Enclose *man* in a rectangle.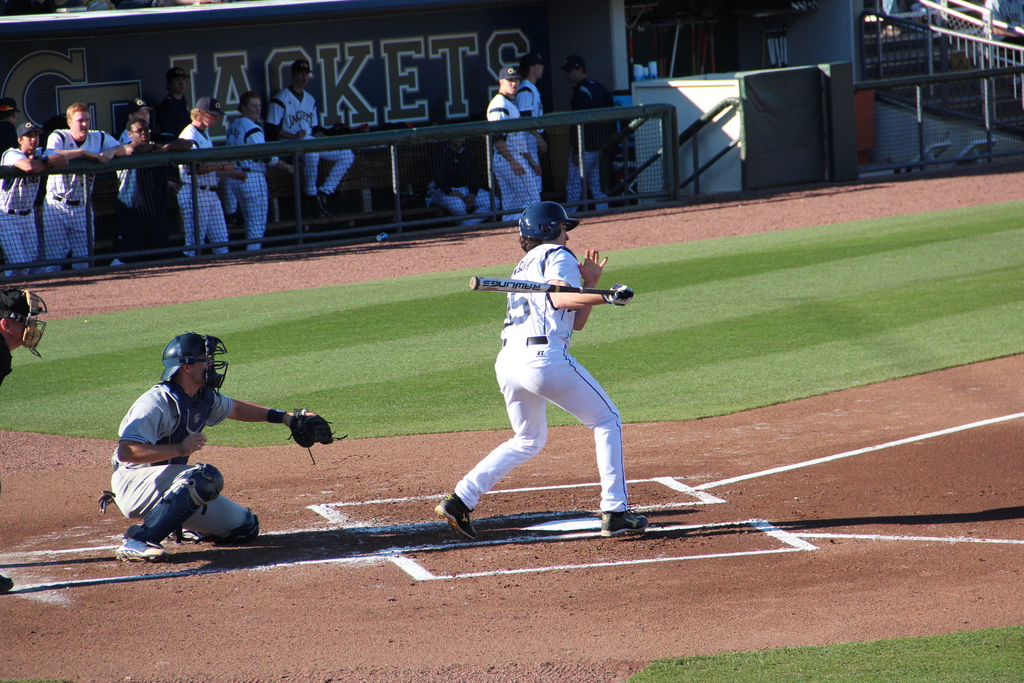
box=[110, 332, 337, 564].
